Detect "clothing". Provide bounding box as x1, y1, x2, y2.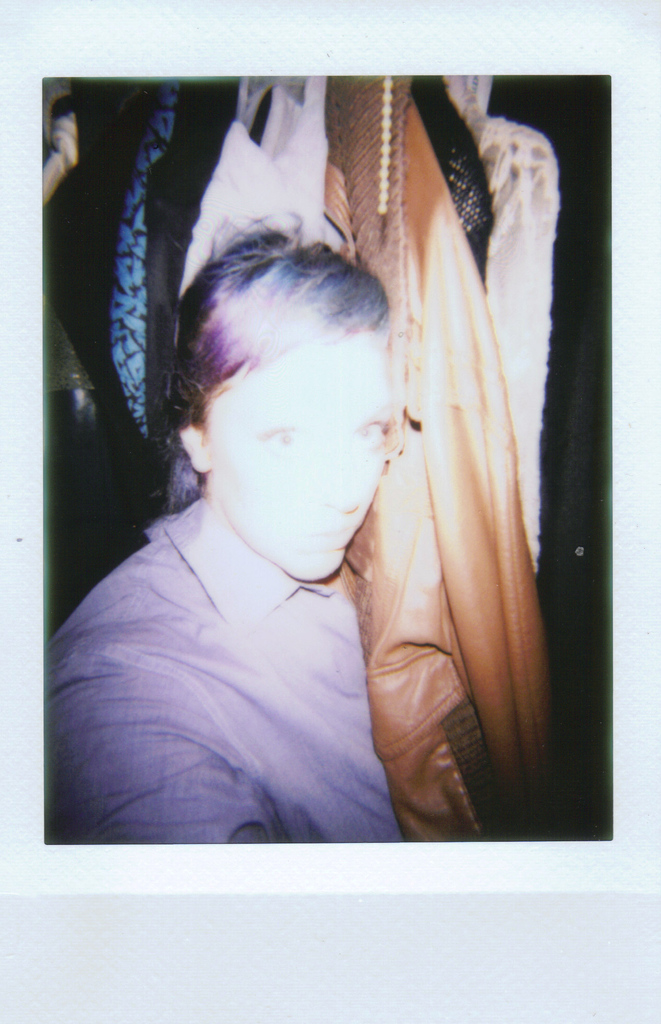
52, 475, 411, 840.
